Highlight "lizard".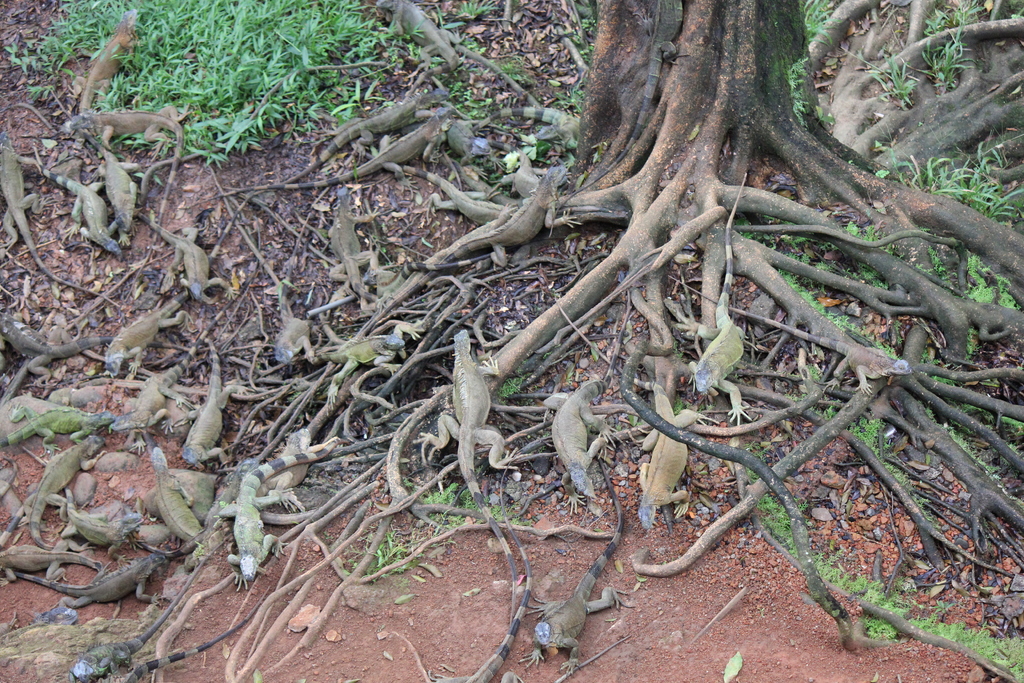
Highlighted region: rect(623, 386, 704, 520).
